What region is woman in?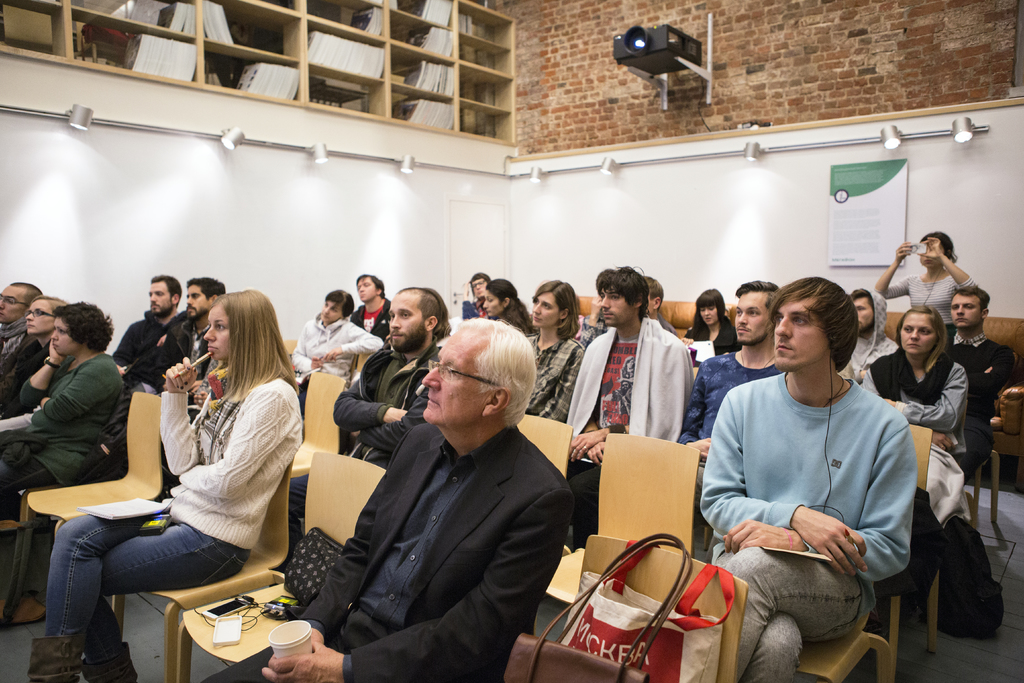
861 306 965 626.
